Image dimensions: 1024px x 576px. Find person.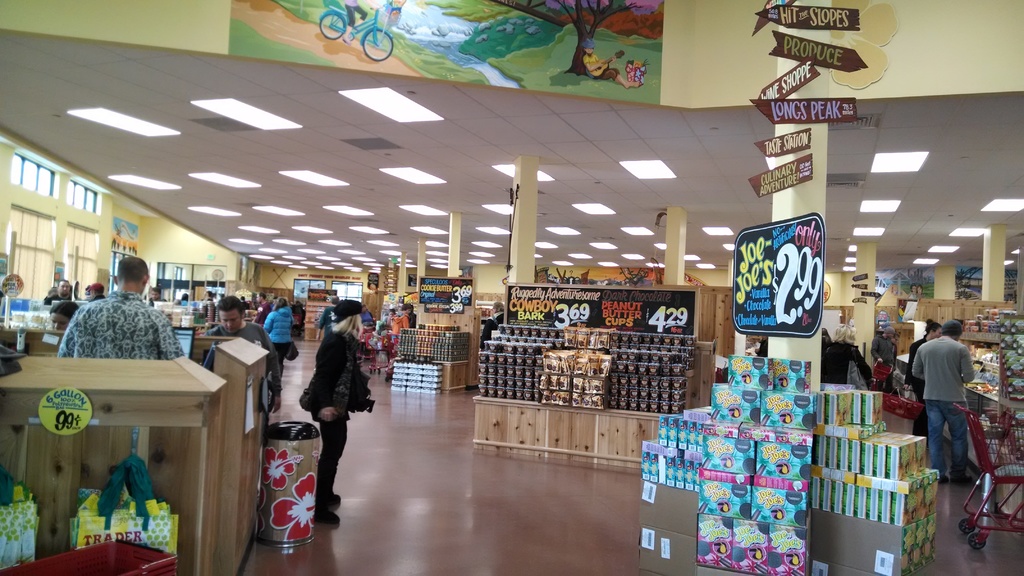
{"x1": 901, "y1": 317, "x2": 944, "y2": 435}.
